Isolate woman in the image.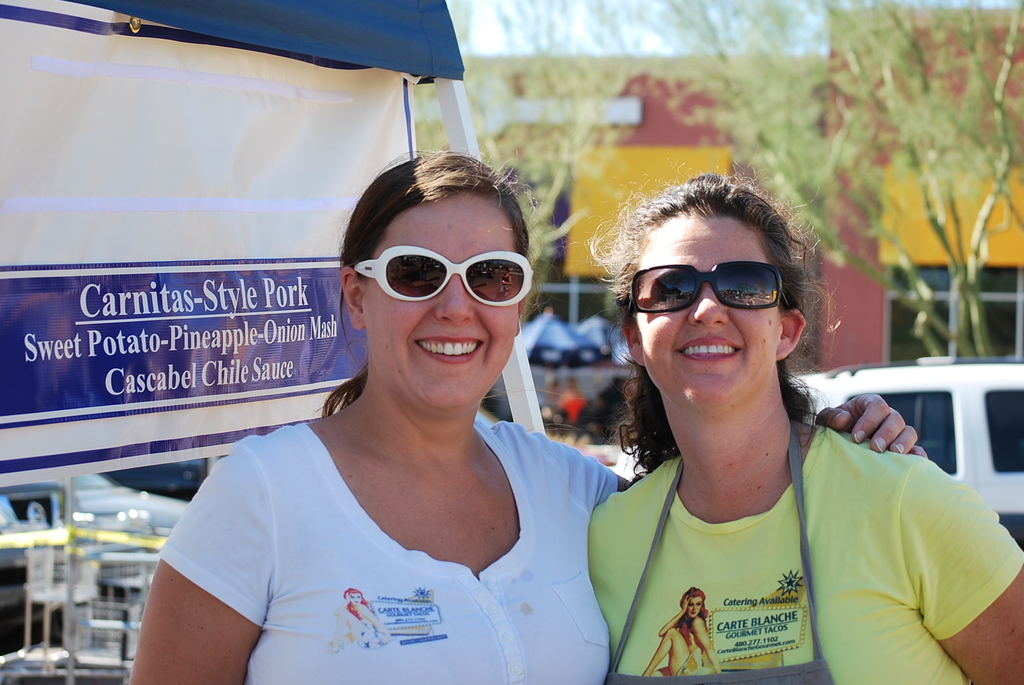
Isolated region: bbox=(636, 585, 721, 681).
